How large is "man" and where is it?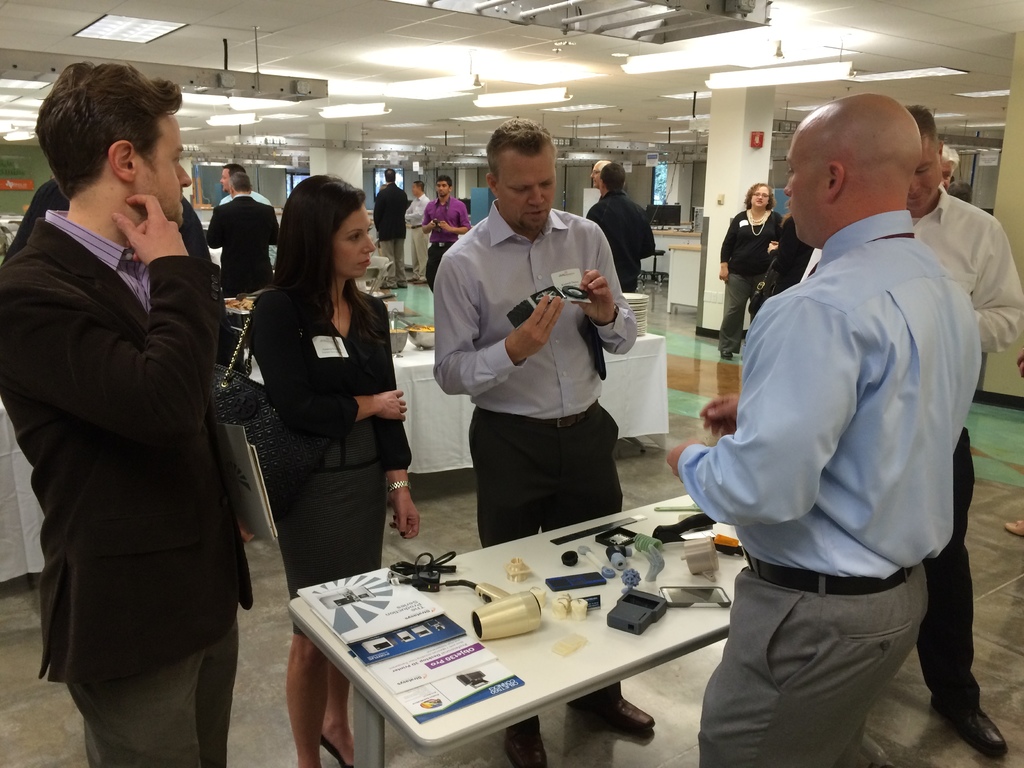
Bounding box: 668/89/993/767.
